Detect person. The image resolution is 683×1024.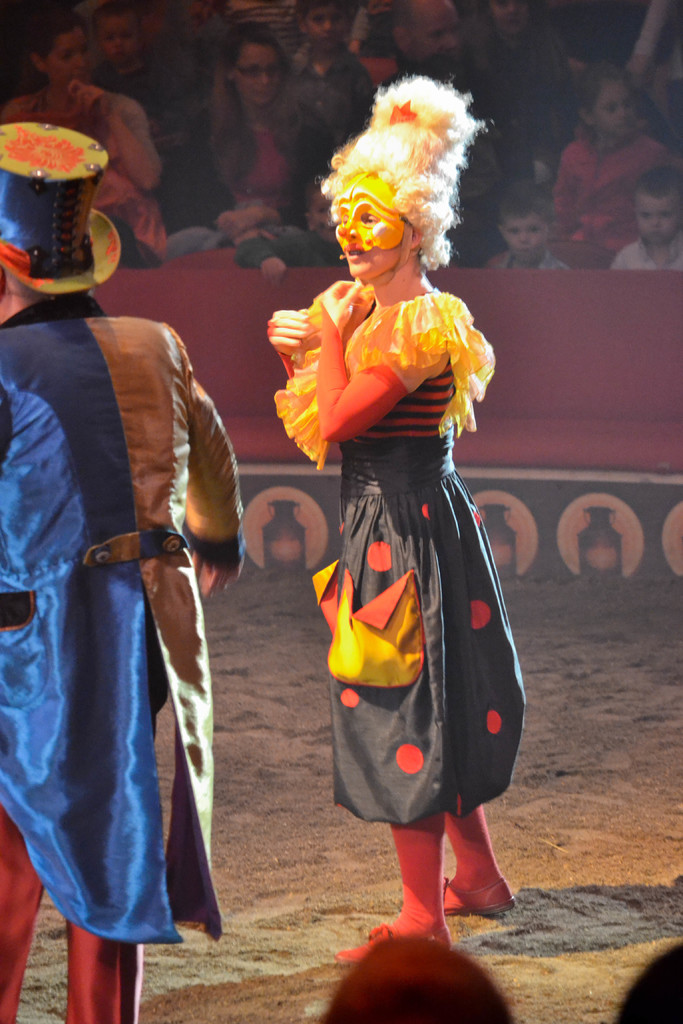
region(164, 29, 334, 256).
